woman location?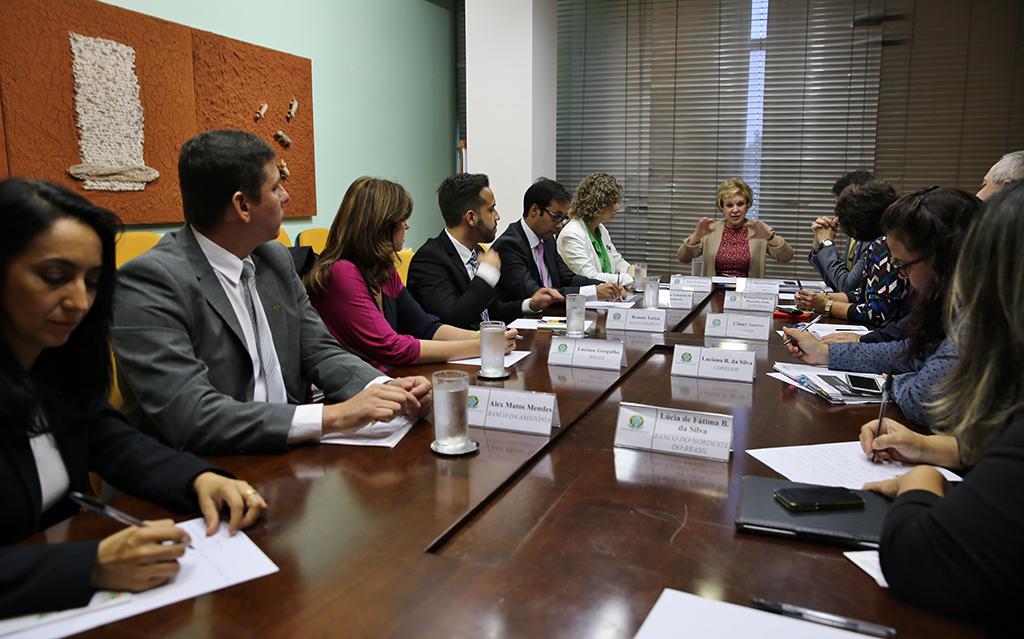
[left=0, top=171, right=270, bottom=618]
